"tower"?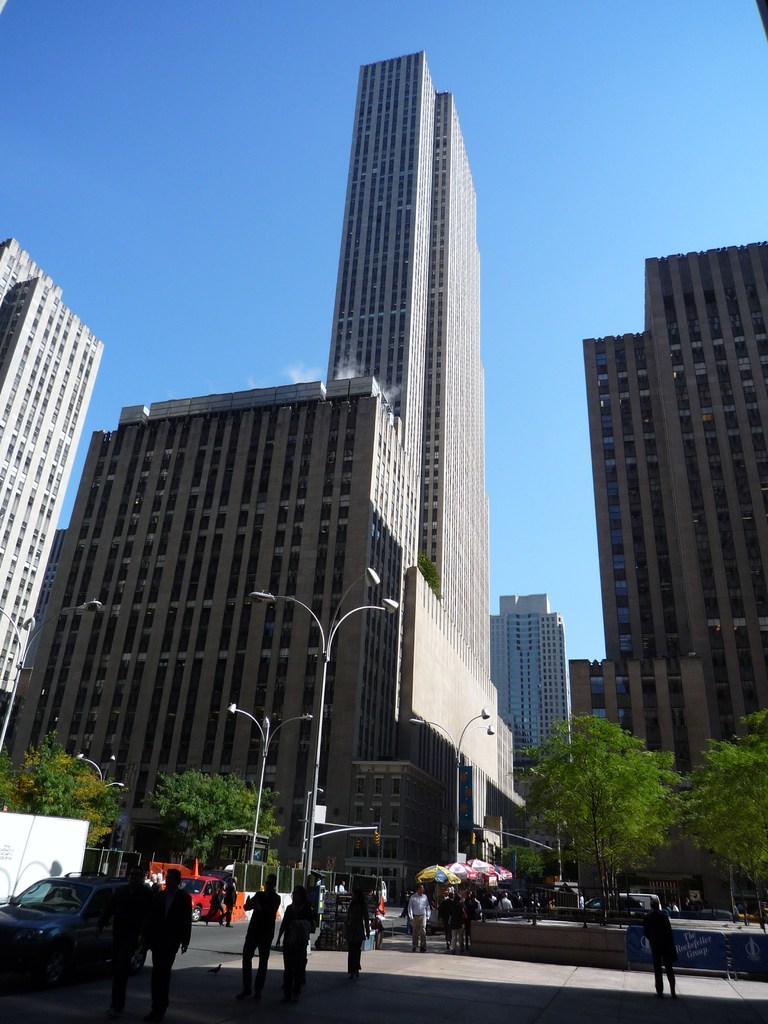
(left=0, top=228, right=108, bottom=755)
